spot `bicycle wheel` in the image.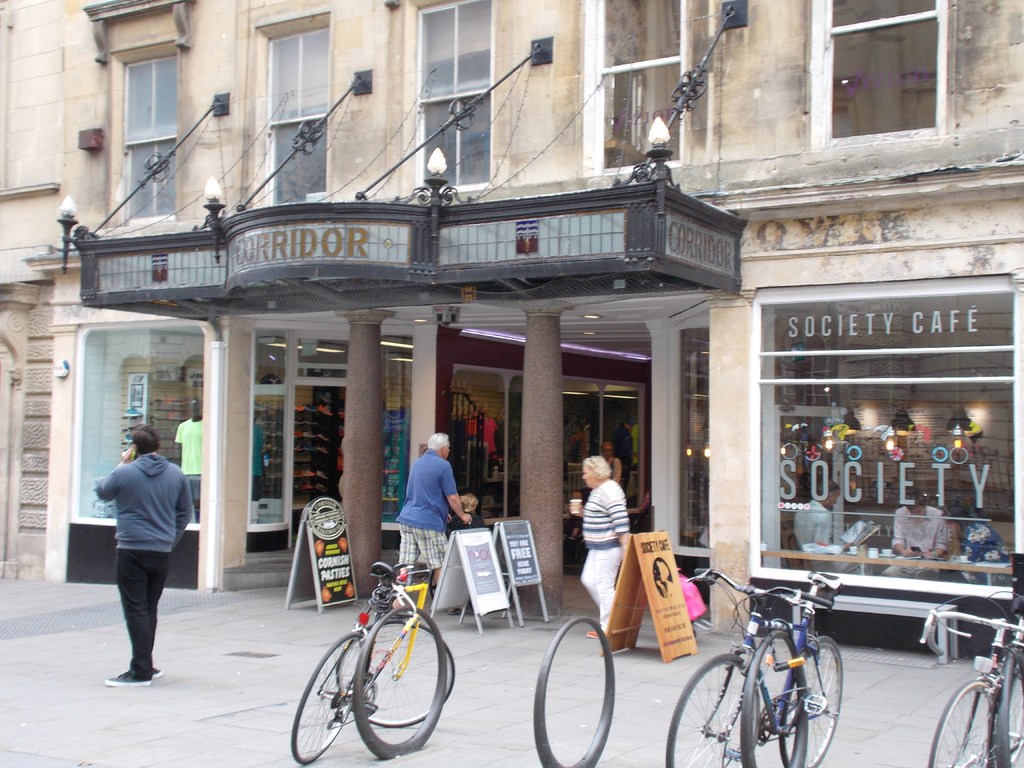
`bicycle wheel` found at {"left": 666, "top": 650, "right": 763, "bottom": 767}.
